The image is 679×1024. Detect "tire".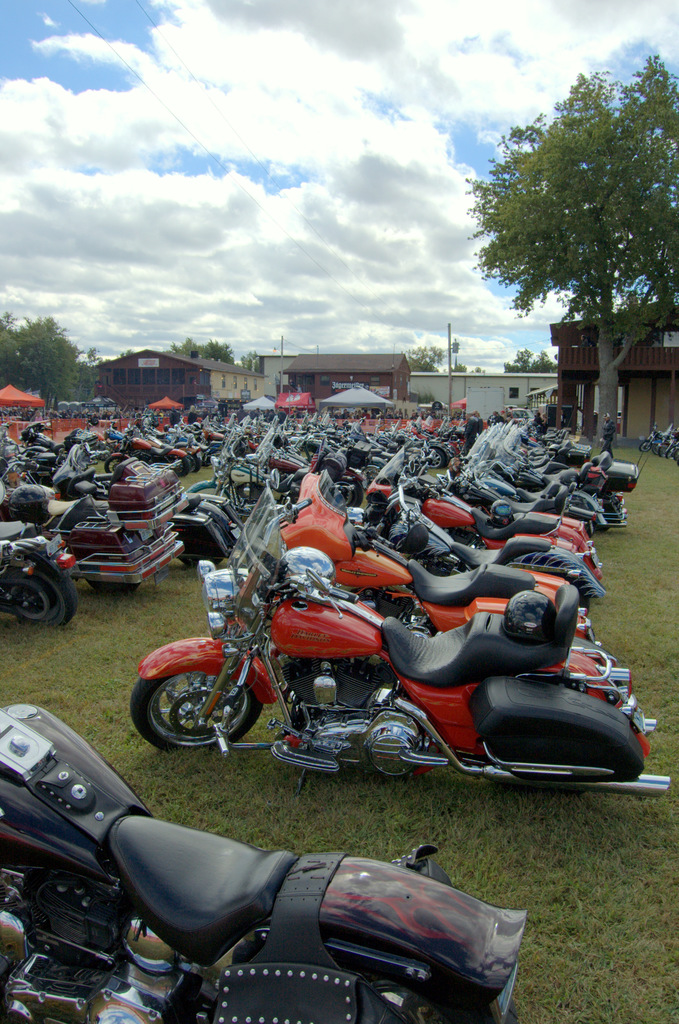
Detection: <bbox>419, 442, 447, 477</bbox>.
